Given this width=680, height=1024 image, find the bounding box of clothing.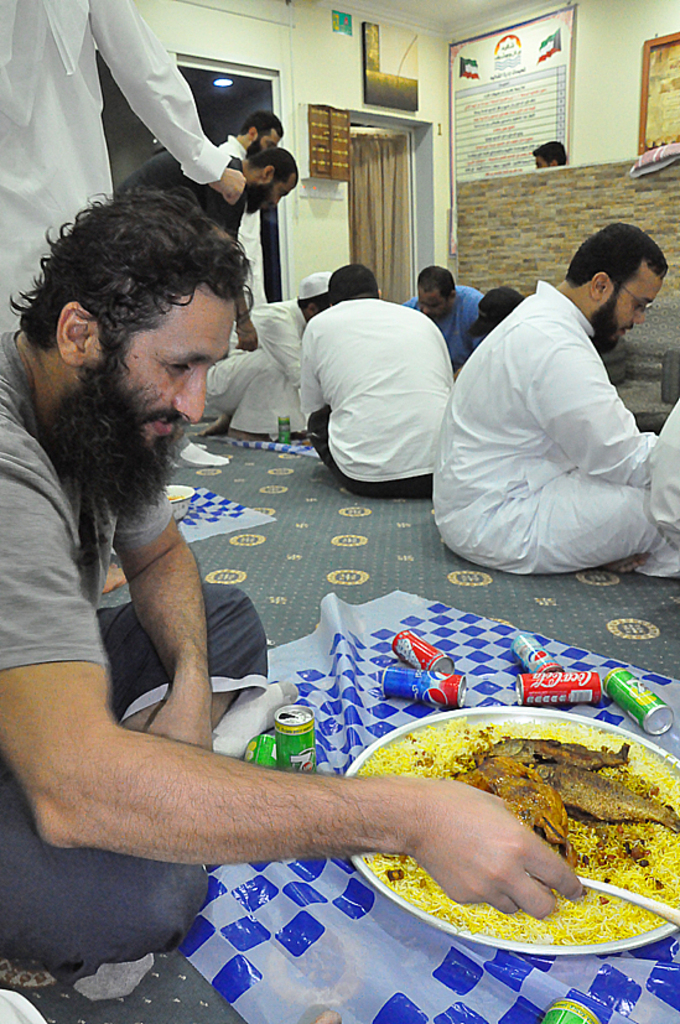
[199, 296, 308, 431].
